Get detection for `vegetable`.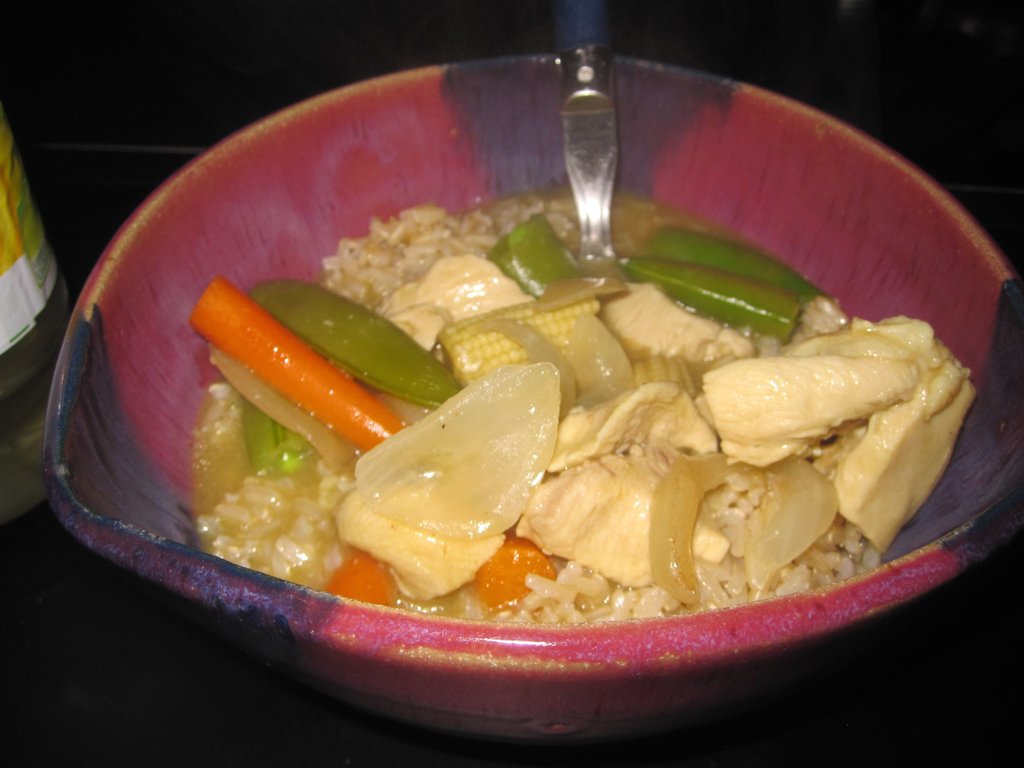
Detection: <box>189,274,410,455</box>.
